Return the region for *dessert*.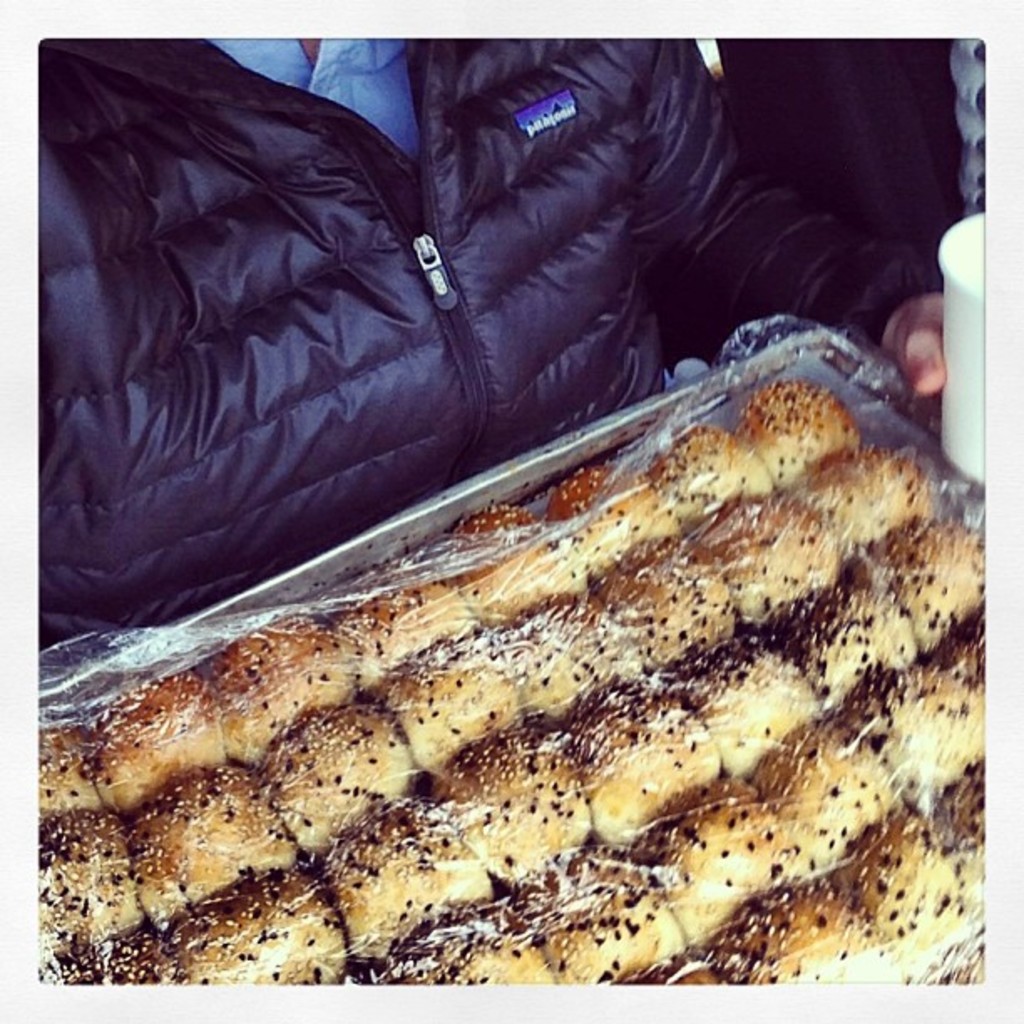
883, 505, 982, 634.
